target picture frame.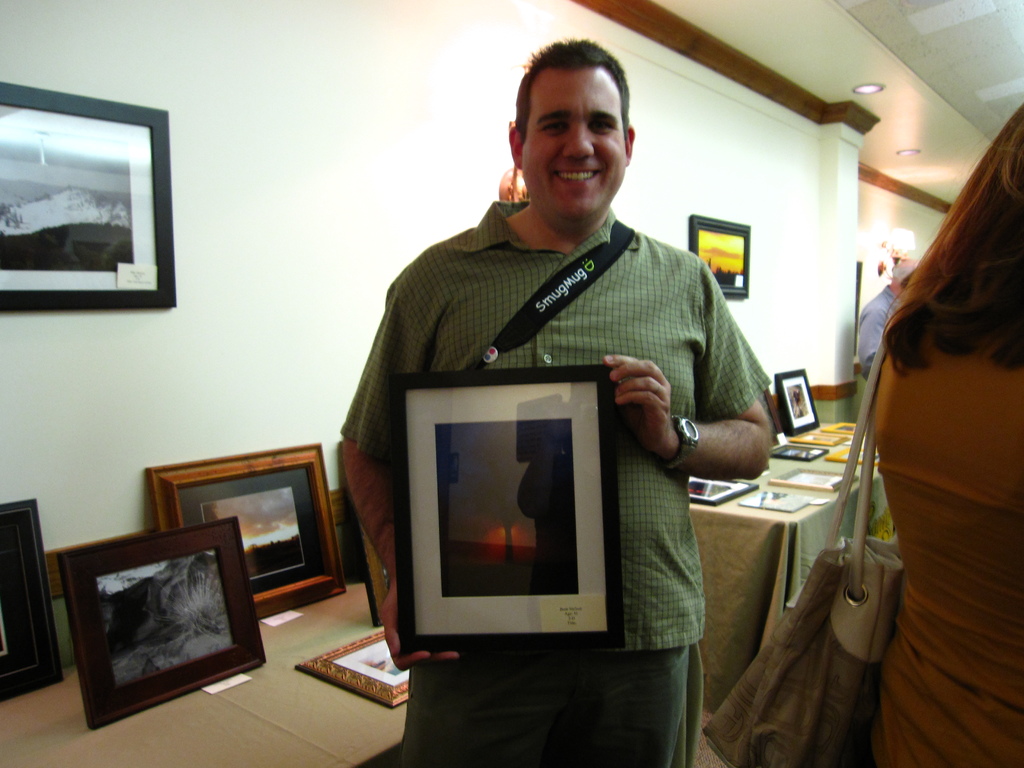
Target region: bbox=[773, 368, 822, 434].
